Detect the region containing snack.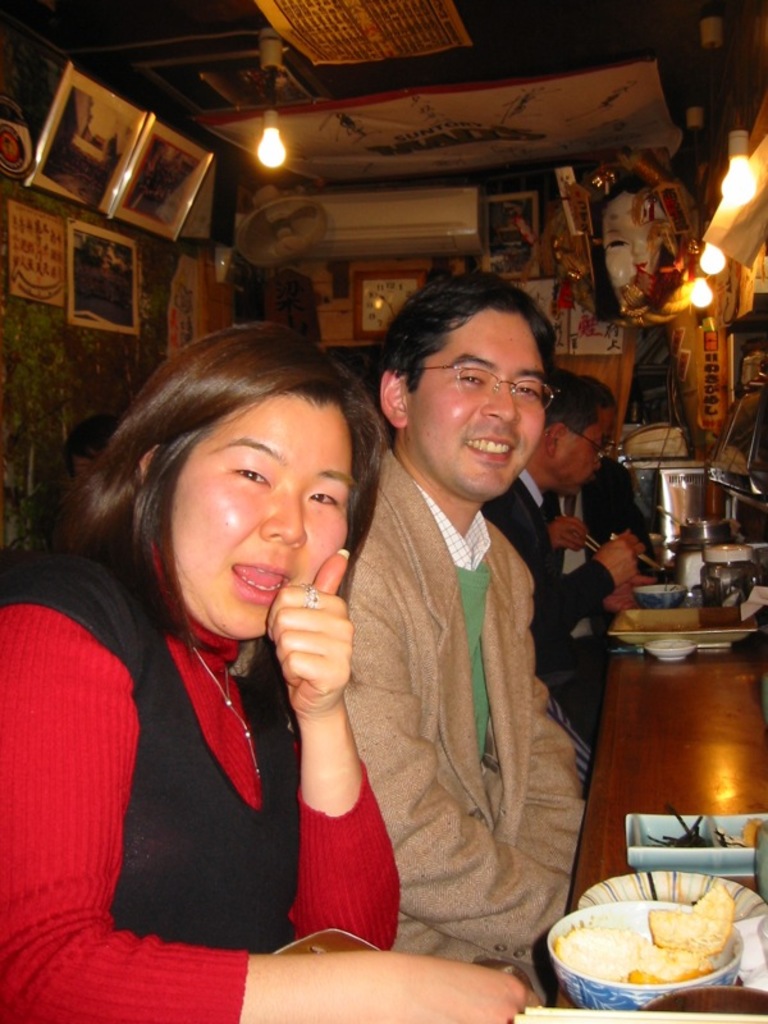
Rect(623, 945, 717, 983).
